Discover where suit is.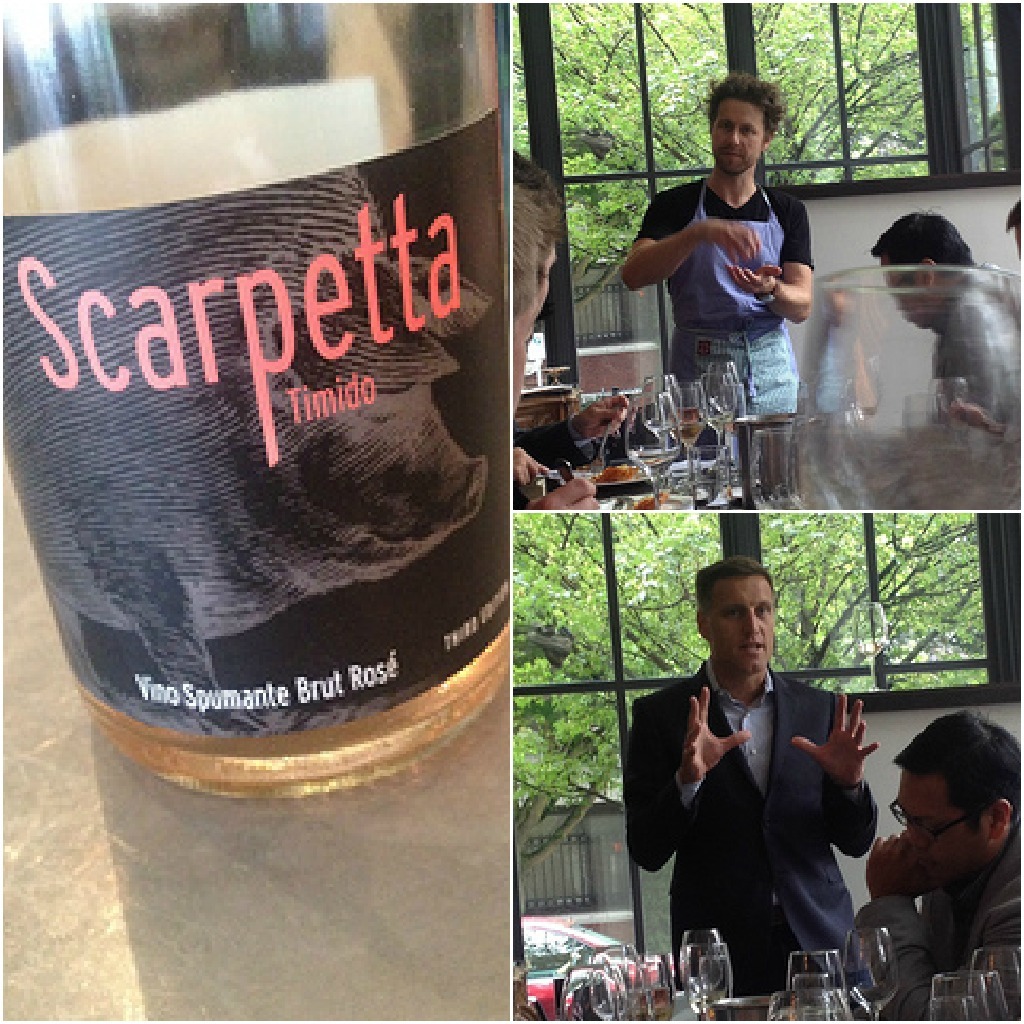
Discovered at 629:656:882:1010.
